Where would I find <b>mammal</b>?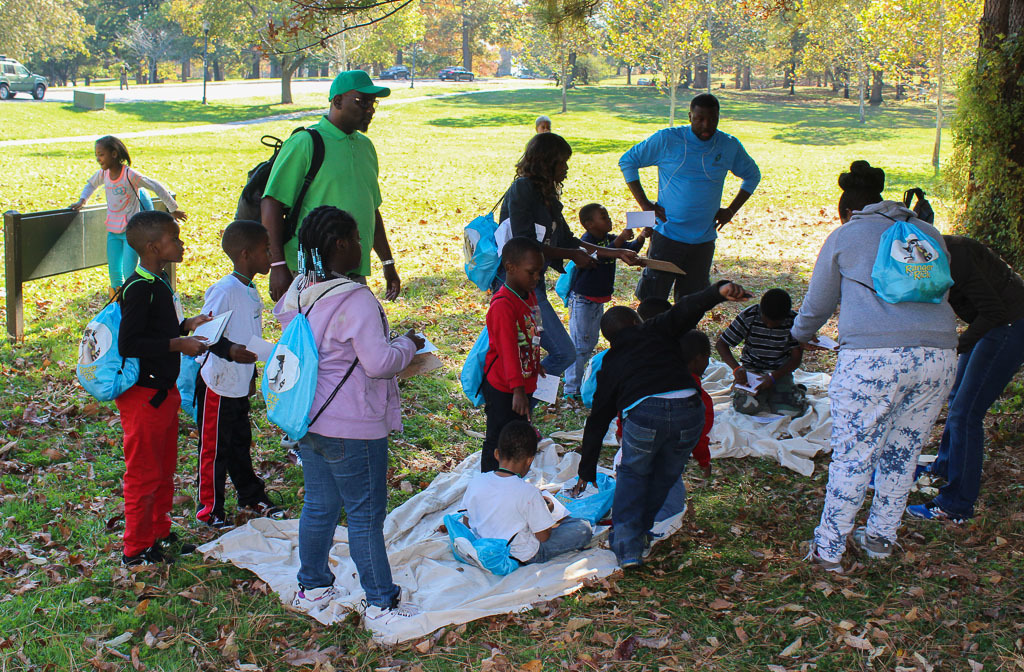
At {"left": 273, "top": 203, "right": 427, "bottom": 607}.
